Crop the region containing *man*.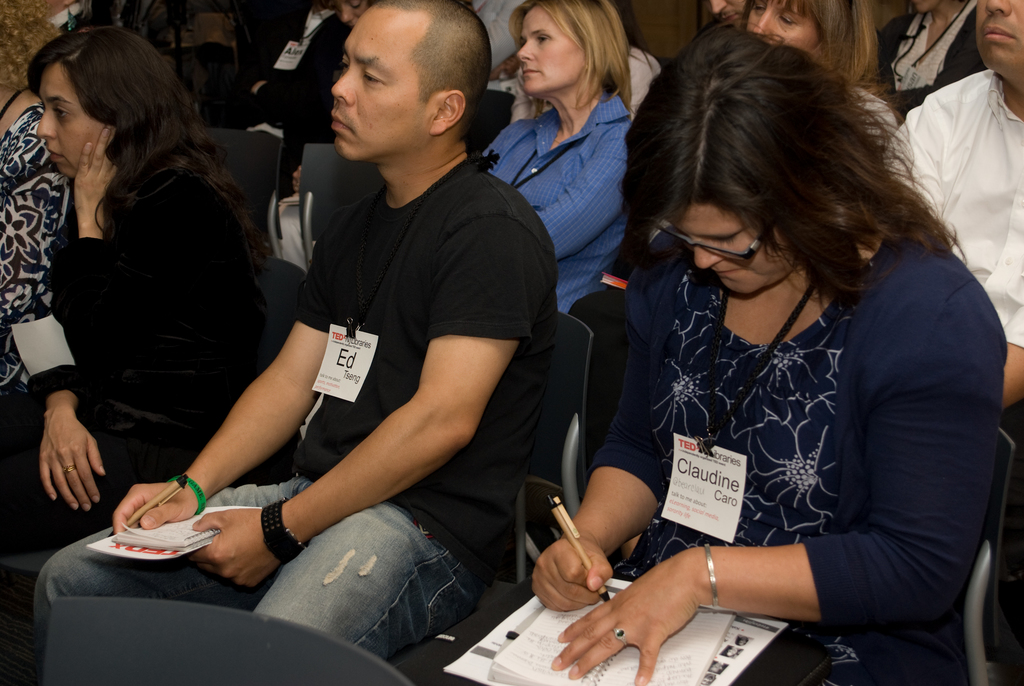
Crop region: <box>138,15,589,666</box>.
